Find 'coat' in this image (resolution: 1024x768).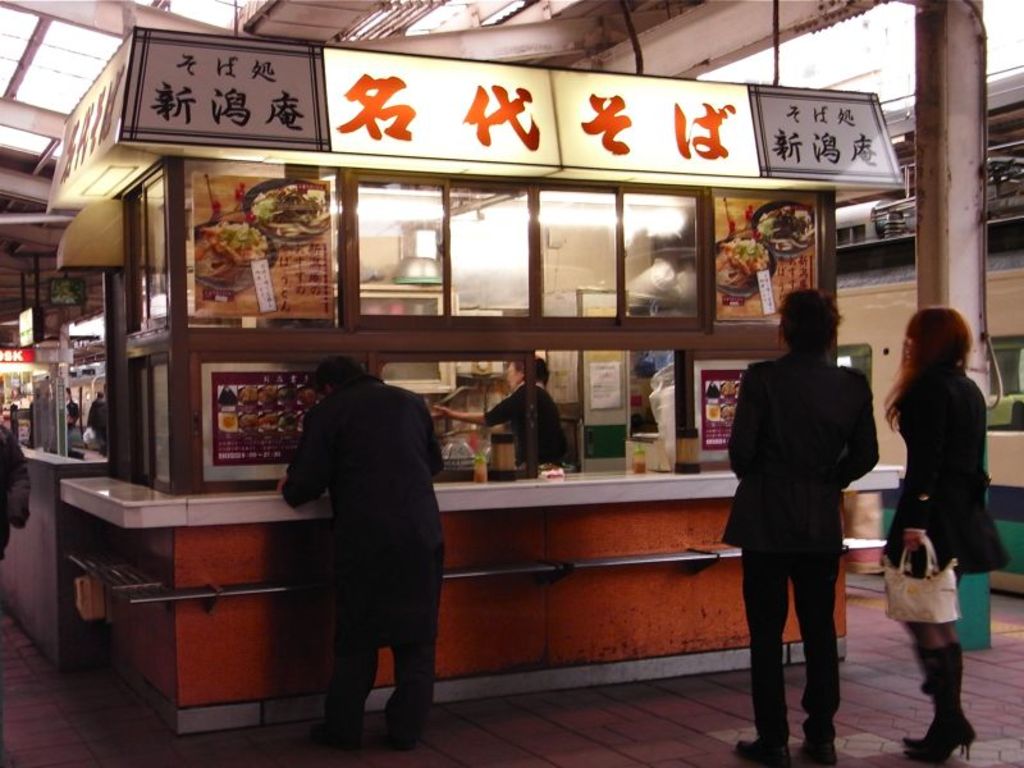
l=282, t=379, r=451, b=590.
